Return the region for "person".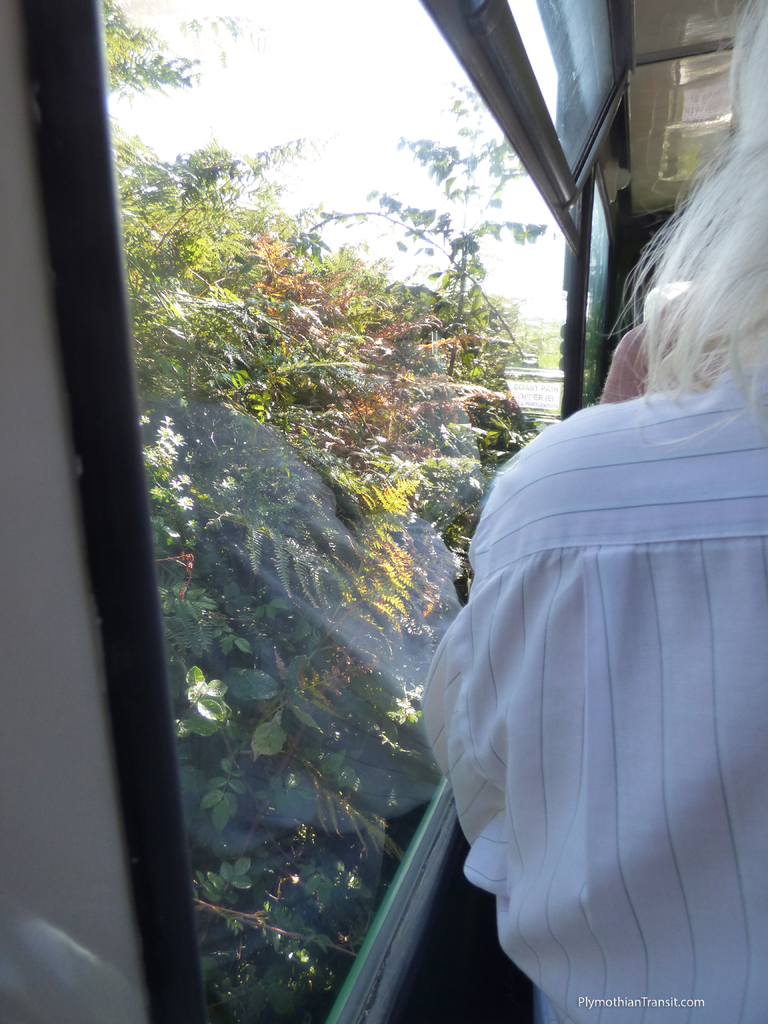
x1=419 y1=0 x2=767 y2=1023.
